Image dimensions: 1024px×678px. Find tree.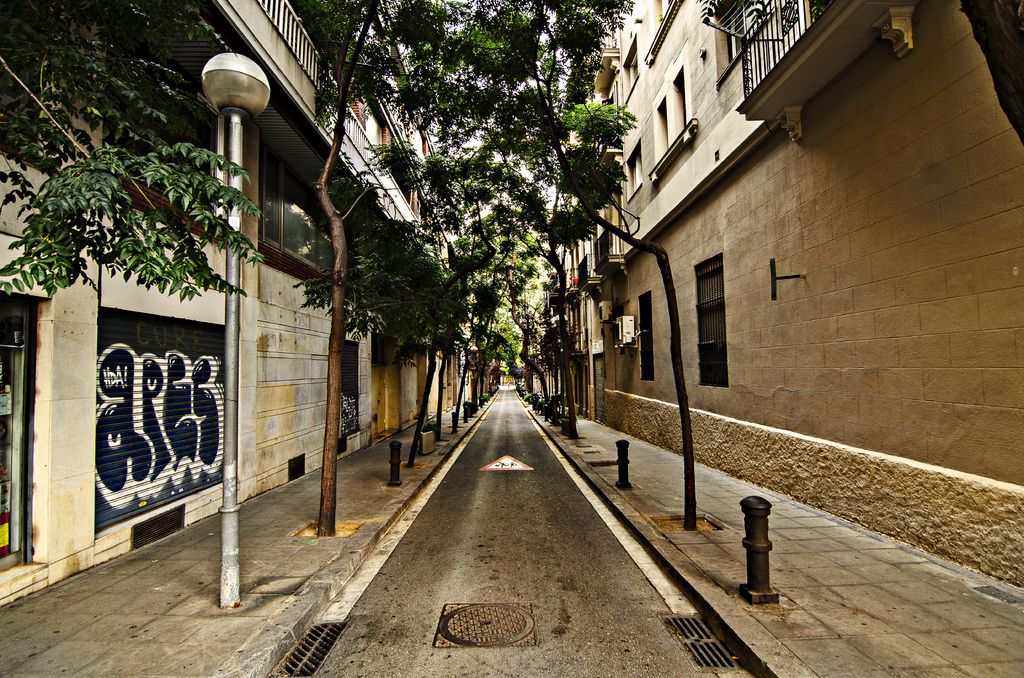
[0,0,266,293].
